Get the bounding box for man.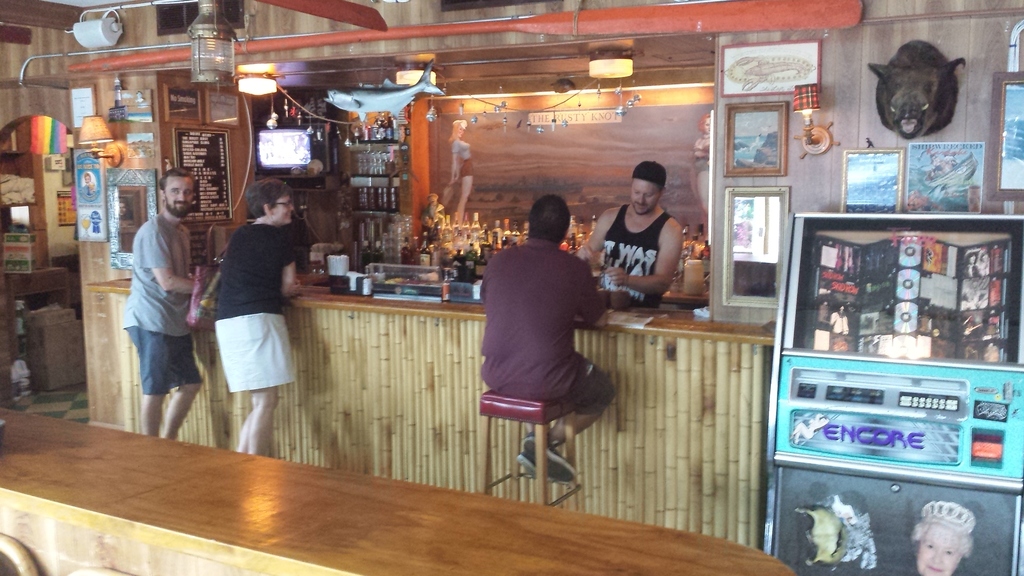
{"left": 479, "top": 193, "right": 615, "bottom": 487}.
